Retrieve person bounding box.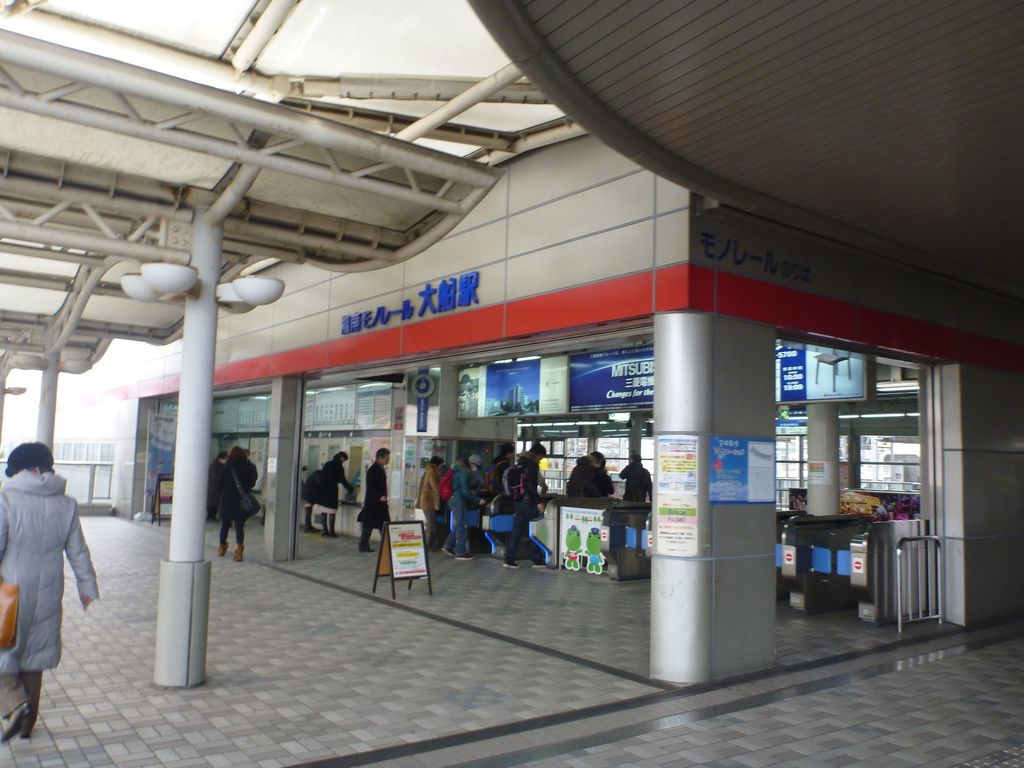
Bounding box: <box>495,446,516,497</box>.
